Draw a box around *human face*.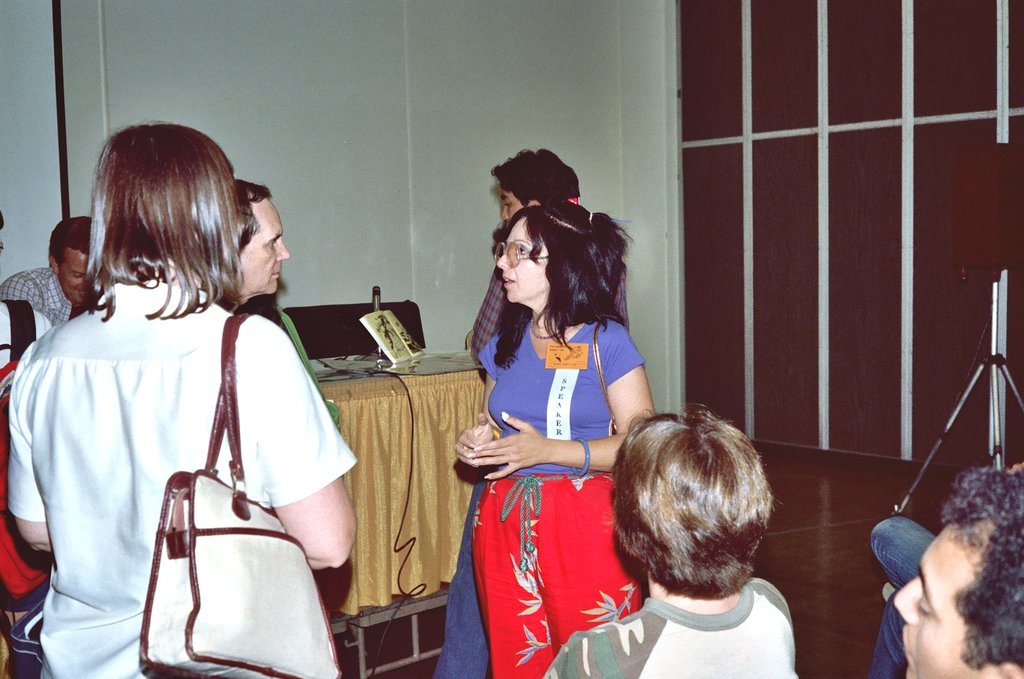
(499, 215, 551, 303).
